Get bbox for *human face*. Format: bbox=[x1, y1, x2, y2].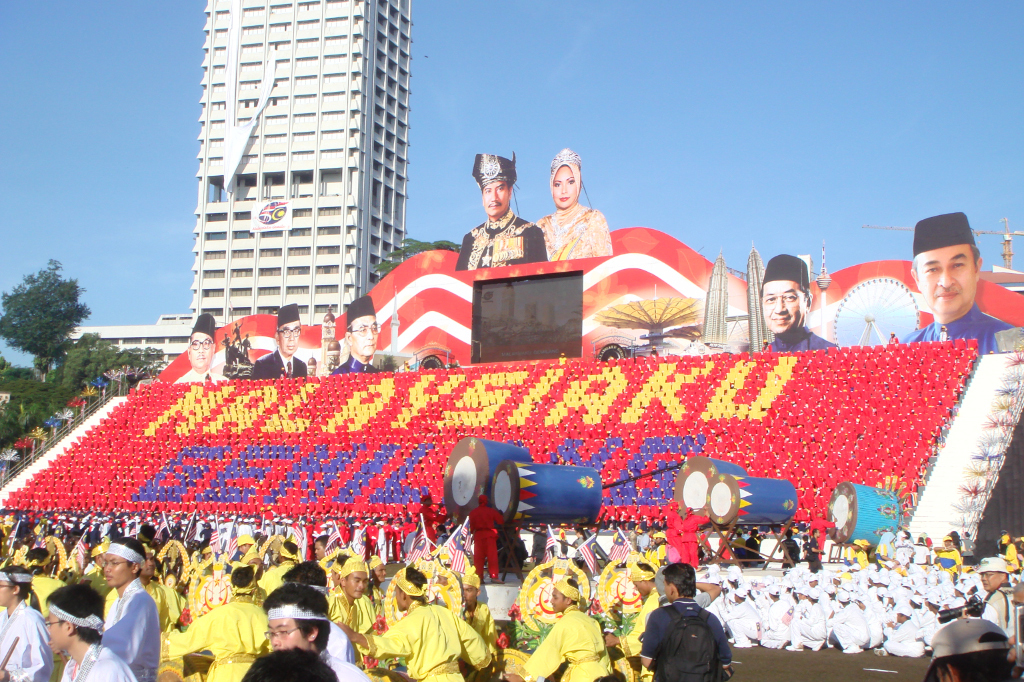
bbox=[634, 579, 654, 594].
